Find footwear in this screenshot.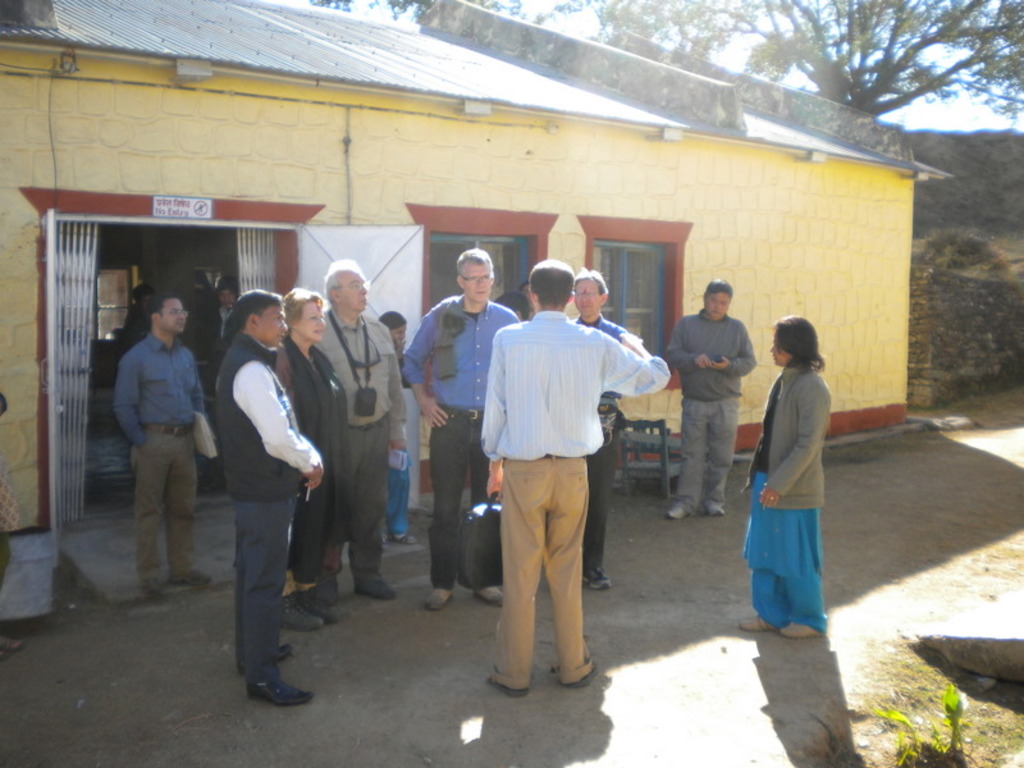
The bounding box for footwear is box(180, 571, 215, 585).
